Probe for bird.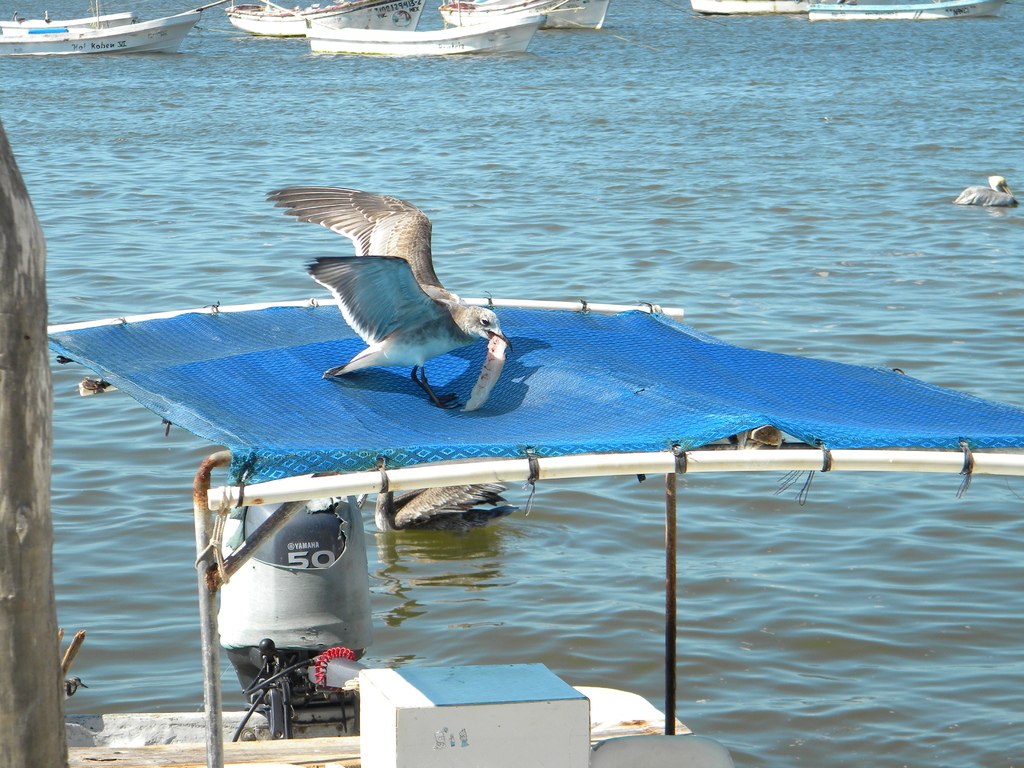
Probe result: region(951, 174, 1019, 206).
